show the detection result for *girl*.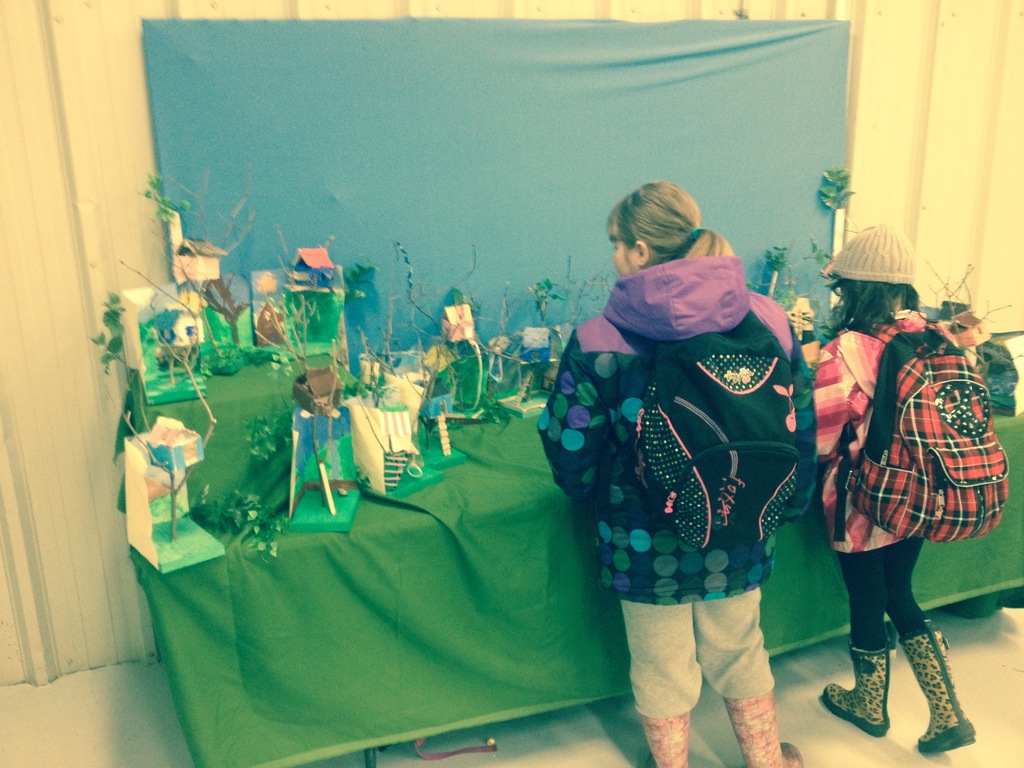
x1=804 y1=239 x2=1010 y2=761.
